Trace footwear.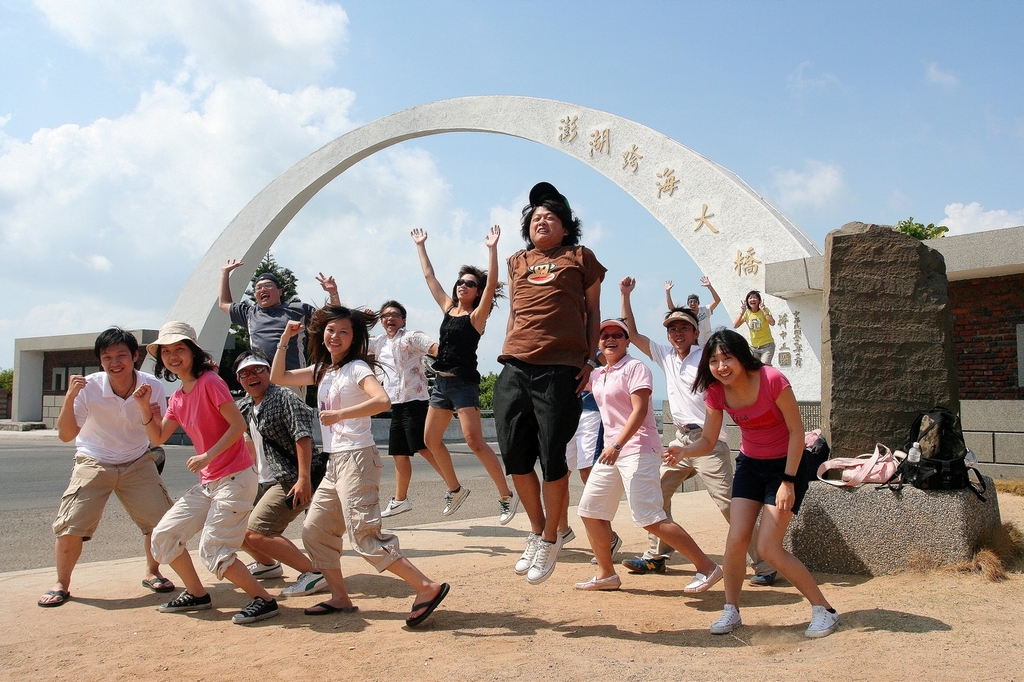
Traced to <bbox>303, 600, 359, 616</bbox>.
